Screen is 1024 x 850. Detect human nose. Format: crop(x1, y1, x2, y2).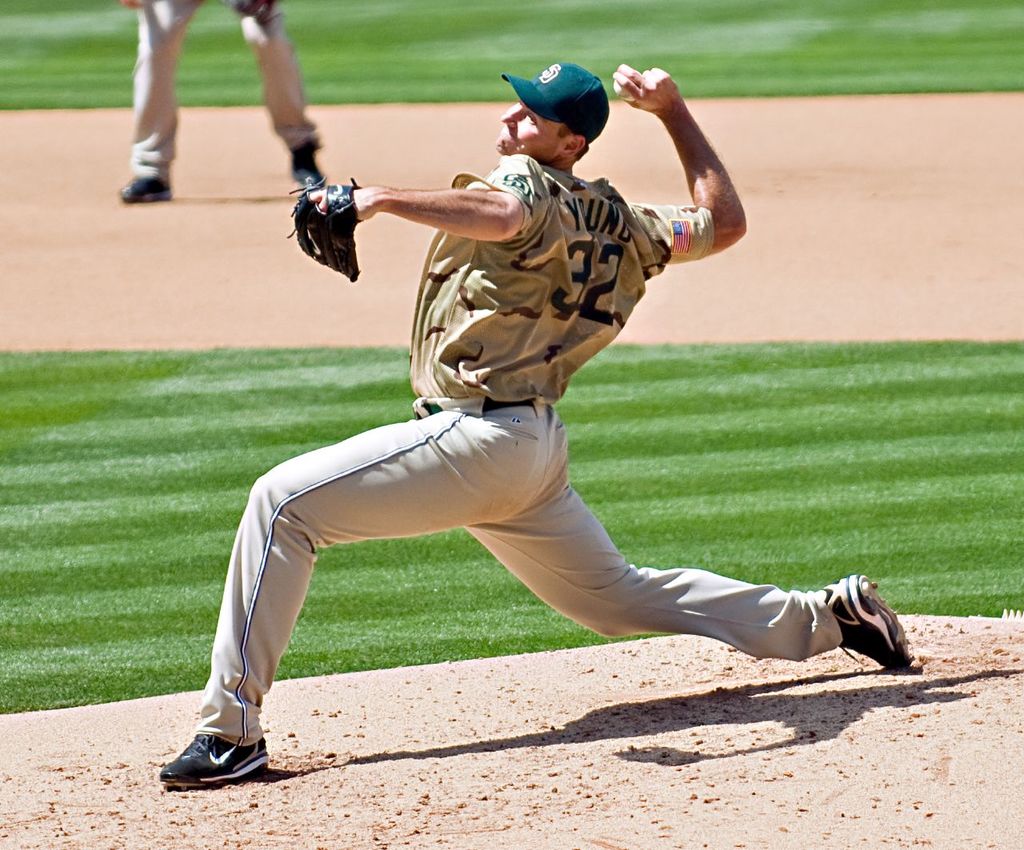
crop(498, 107, 521, 128).
